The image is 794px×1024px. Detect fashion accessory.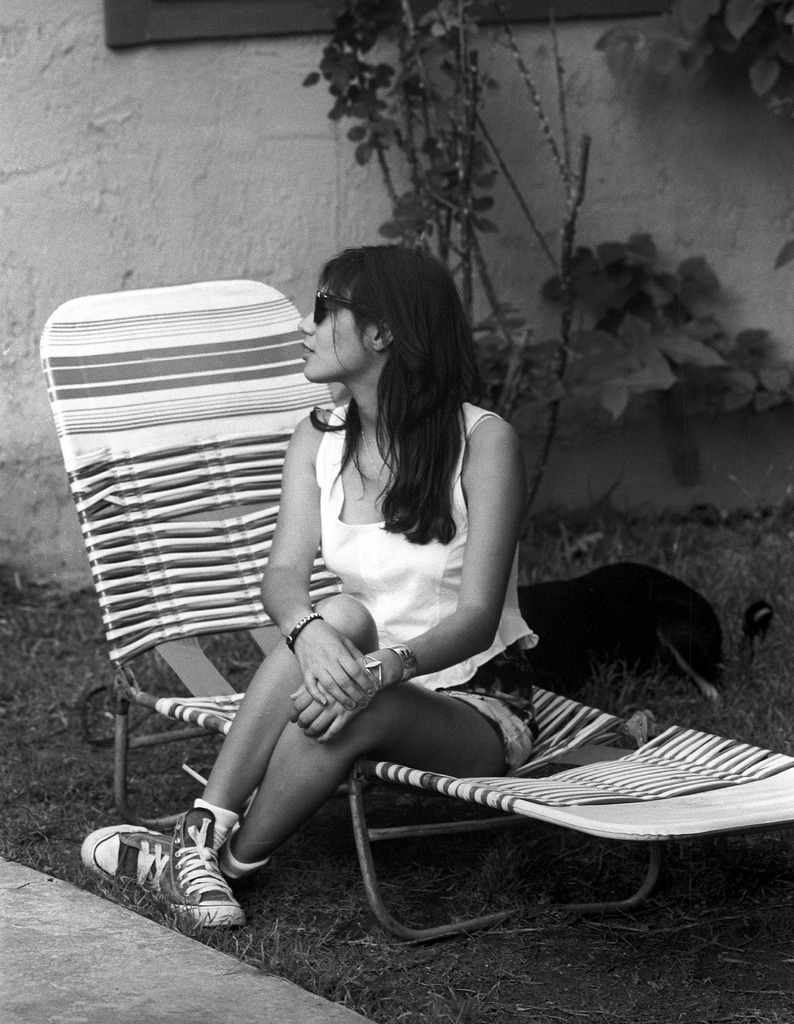
Detection: [73,822,248,894].
